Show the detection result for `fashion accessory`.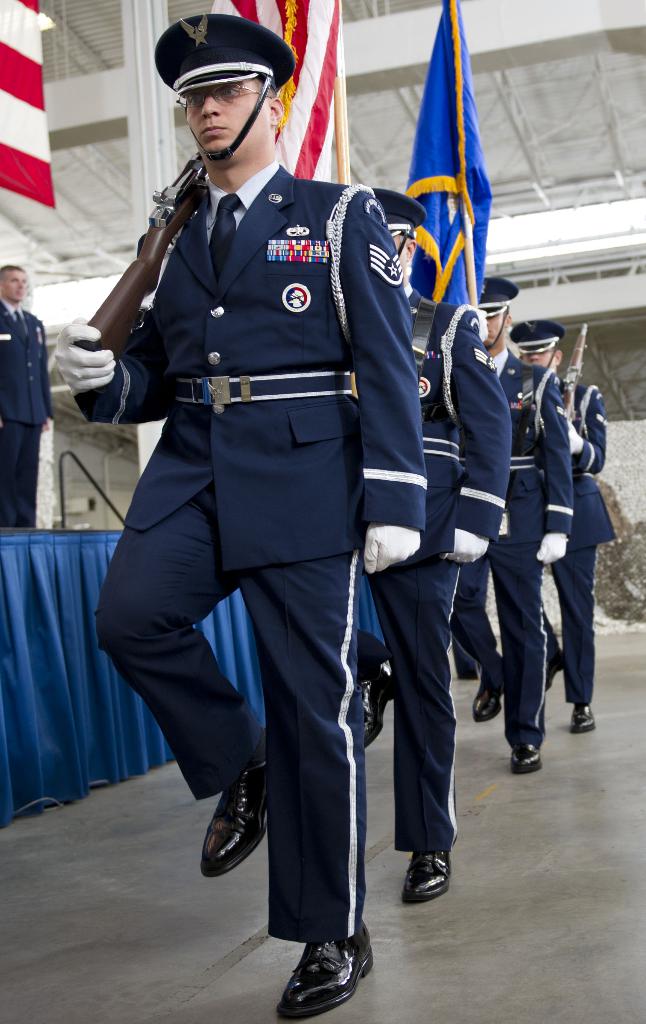
512, 736, 544, 769.
